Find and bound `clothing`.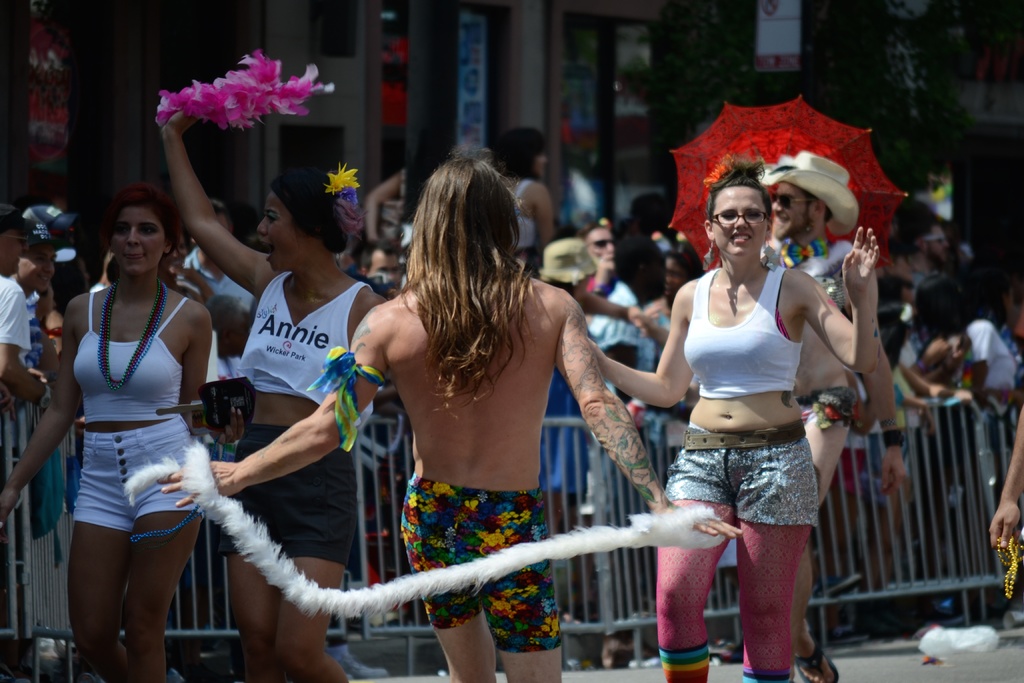
Bound: (left=233, top=429, right=345, bottom=570).
